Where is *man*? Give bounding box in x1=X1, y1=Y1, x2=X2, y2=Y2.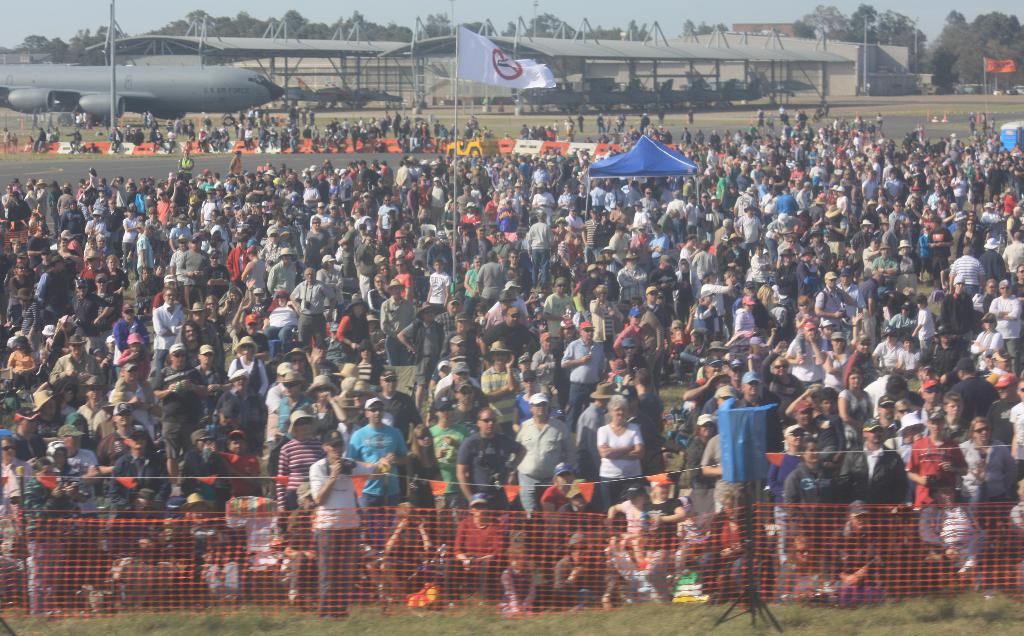
x1=651, y1=255, x2=677, y2=313.
